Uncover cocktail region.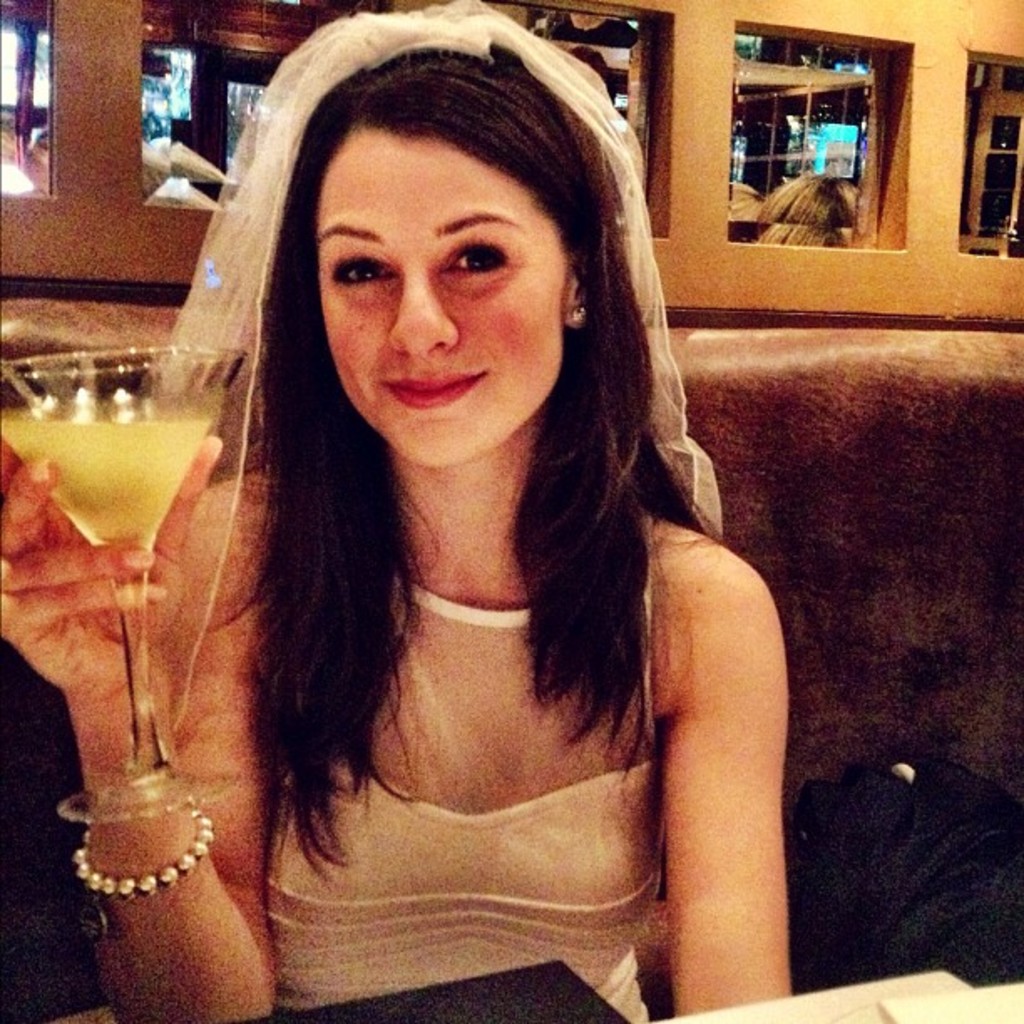
Uncovered: 20/321/226/848.
